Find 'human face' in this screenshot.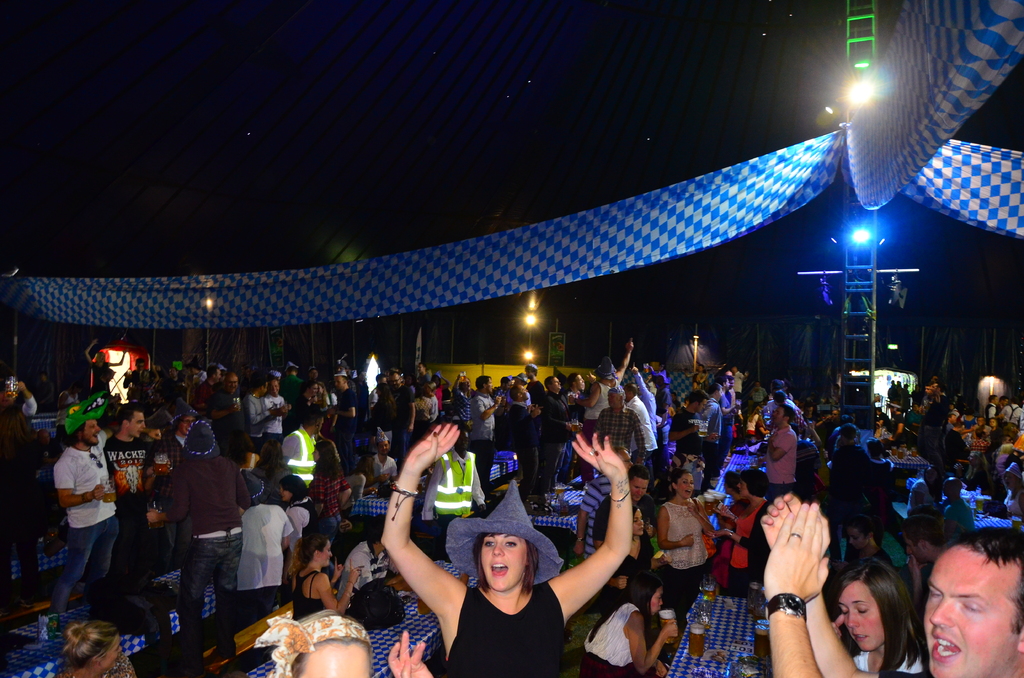
The bounding box for 'human face' is 772/406/782/423.
